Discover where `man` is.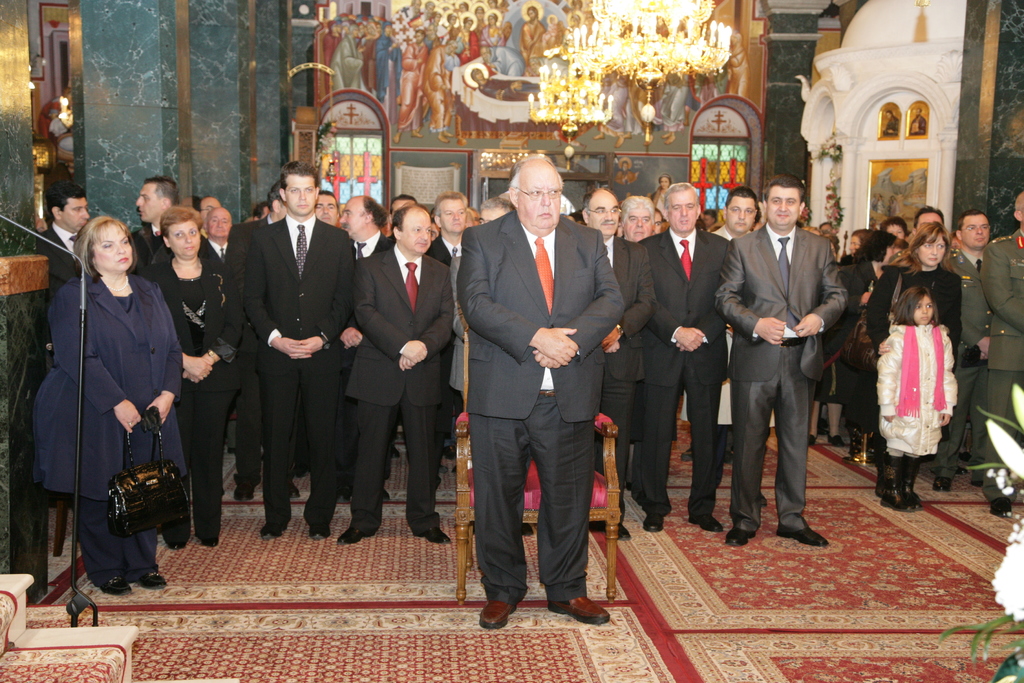
Discovered at rect(31, 181, 90, 376).
